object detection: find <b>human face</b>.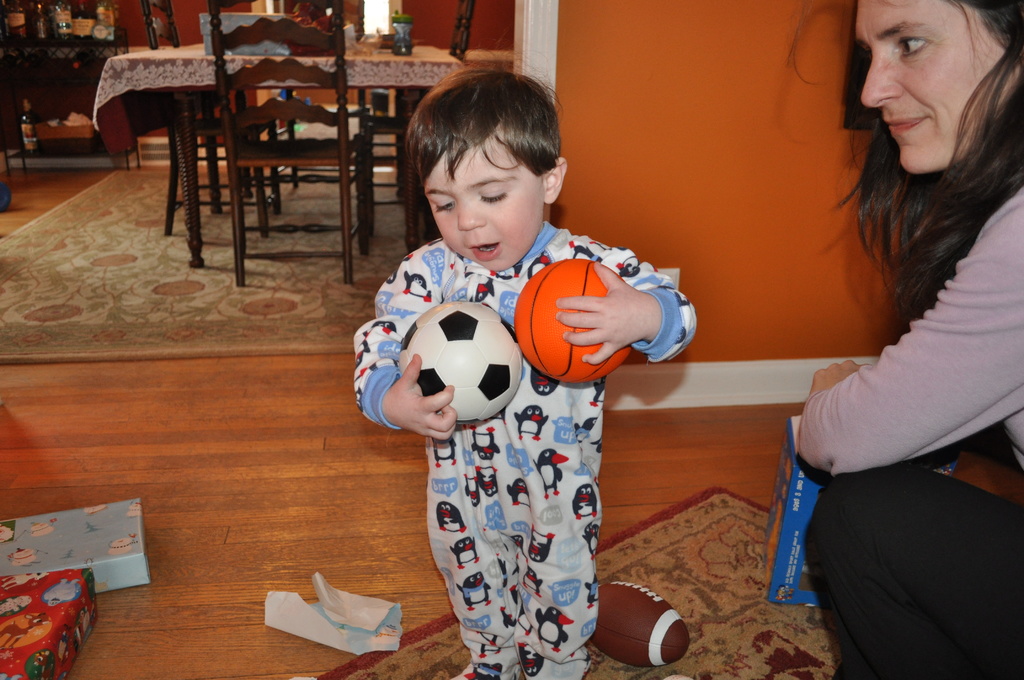
862, 3, 993, 171.
